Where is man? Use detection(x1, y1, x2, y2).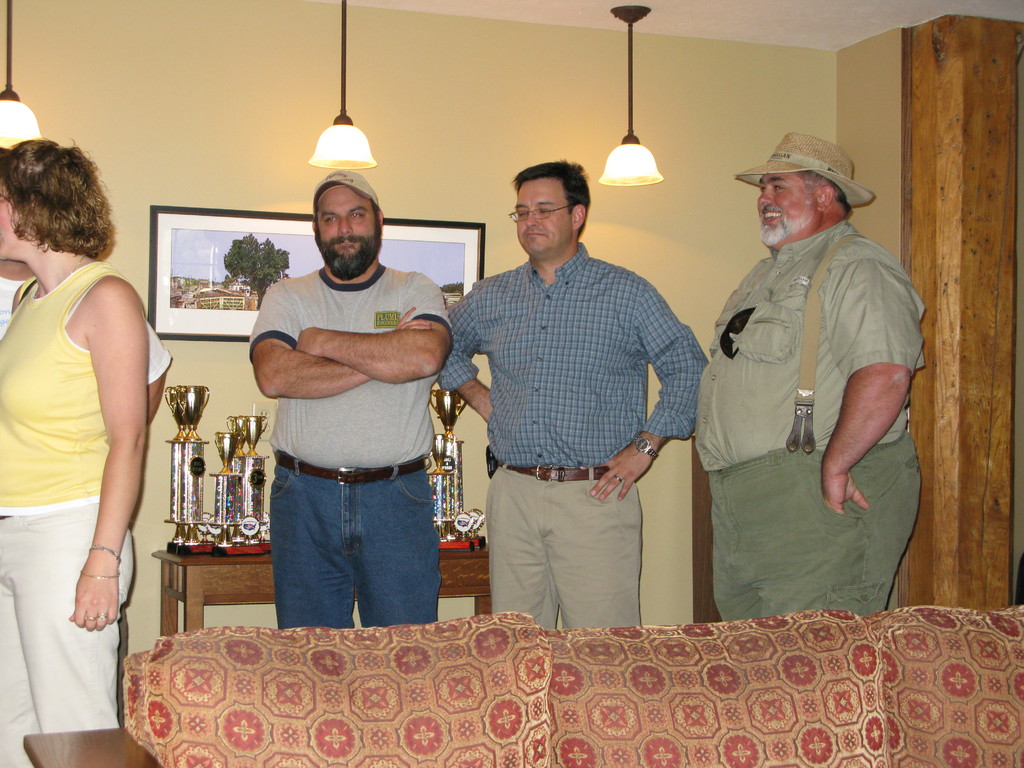
detection(429, 156, 710, 632).
